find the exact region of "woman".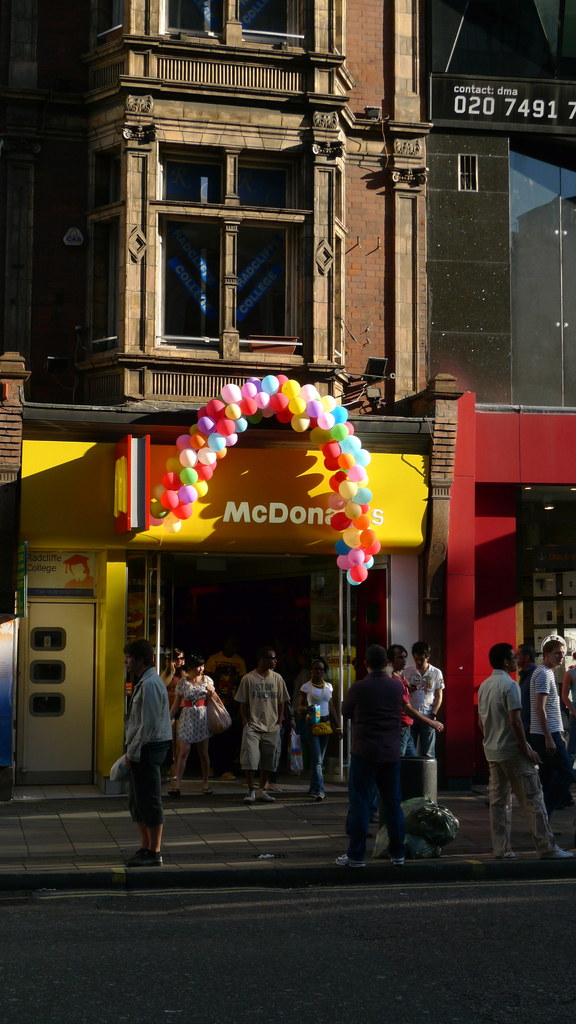
Exact region: pyautogui.locateOnScreen(168, 648, 233, 801).
